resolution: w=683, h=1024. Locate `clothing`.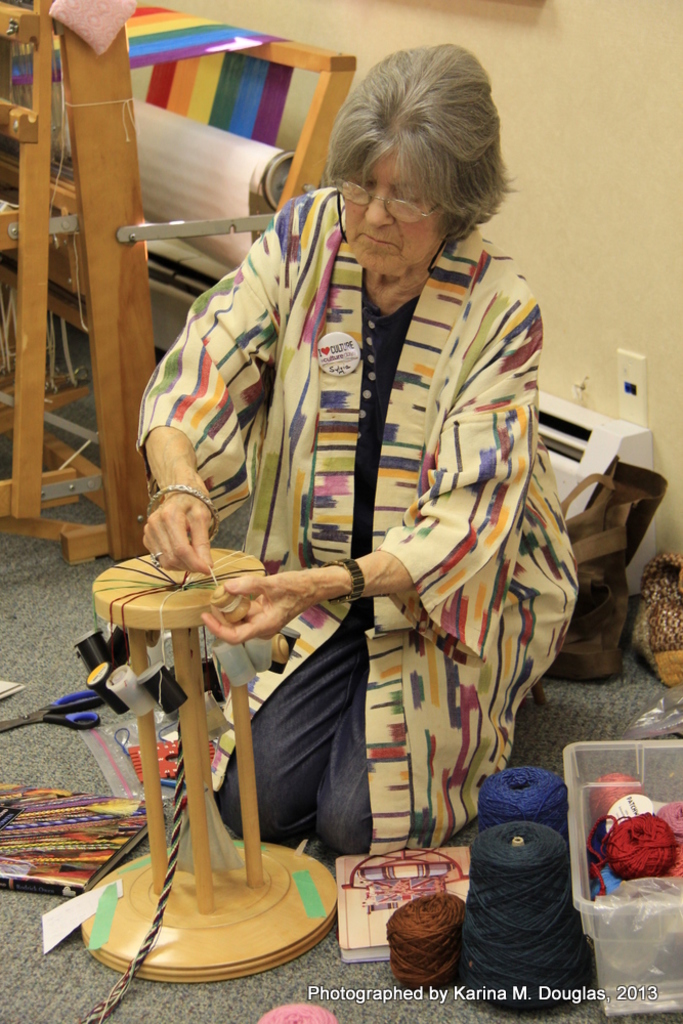
bbox=(164, 136, 551, 898).
